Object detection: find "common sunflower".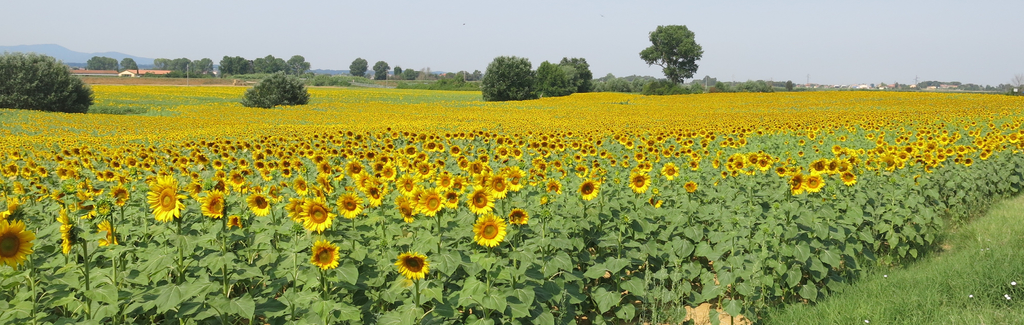
bbox=(65, 210, 88, 265).
